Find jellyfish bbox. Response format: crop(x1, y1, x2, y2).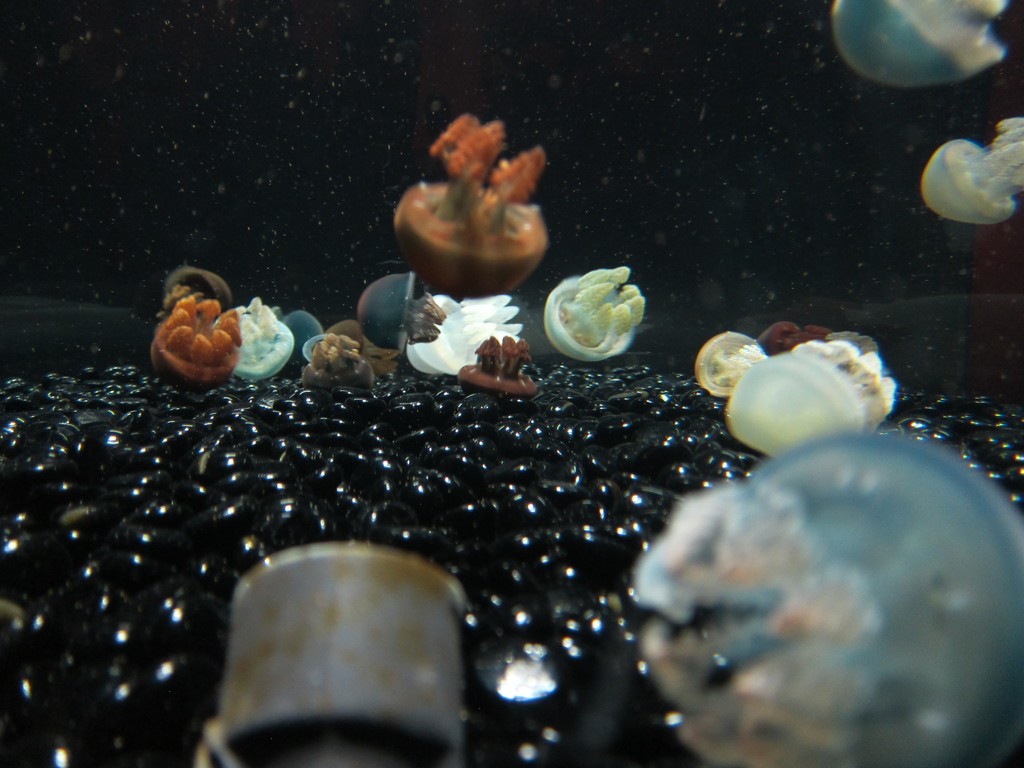
crop(301, 333, 375, 388).
